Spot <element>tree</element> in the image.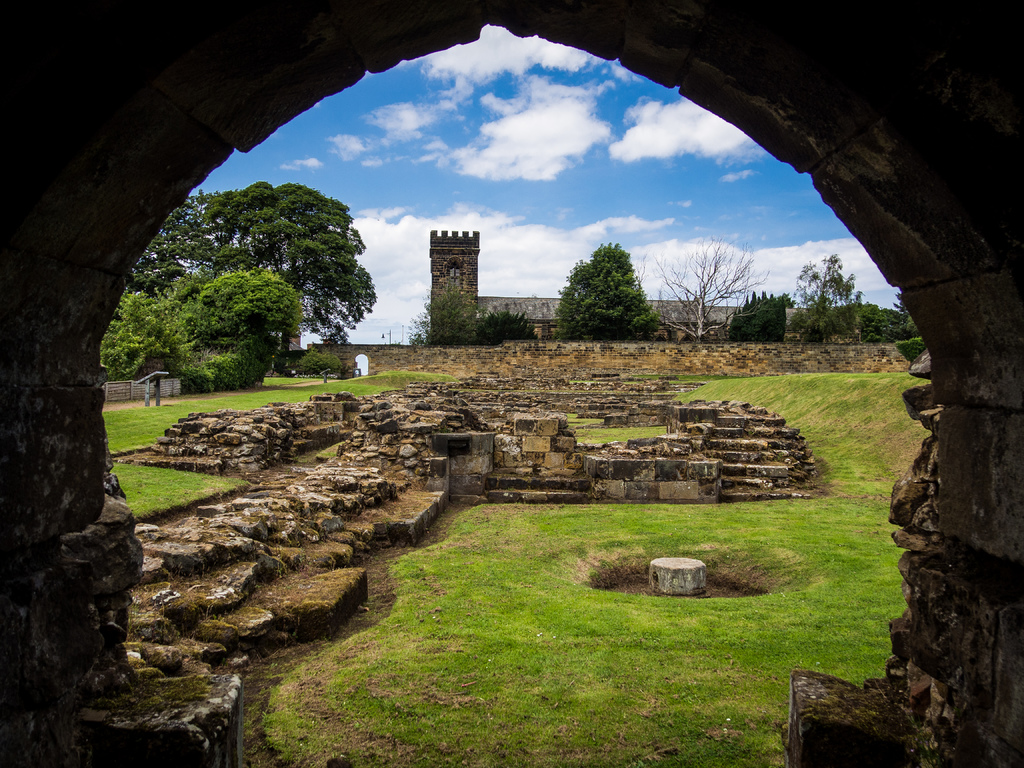
<element>tree</element> found at [x1=282, y1=353, x2=345, y2=377].
